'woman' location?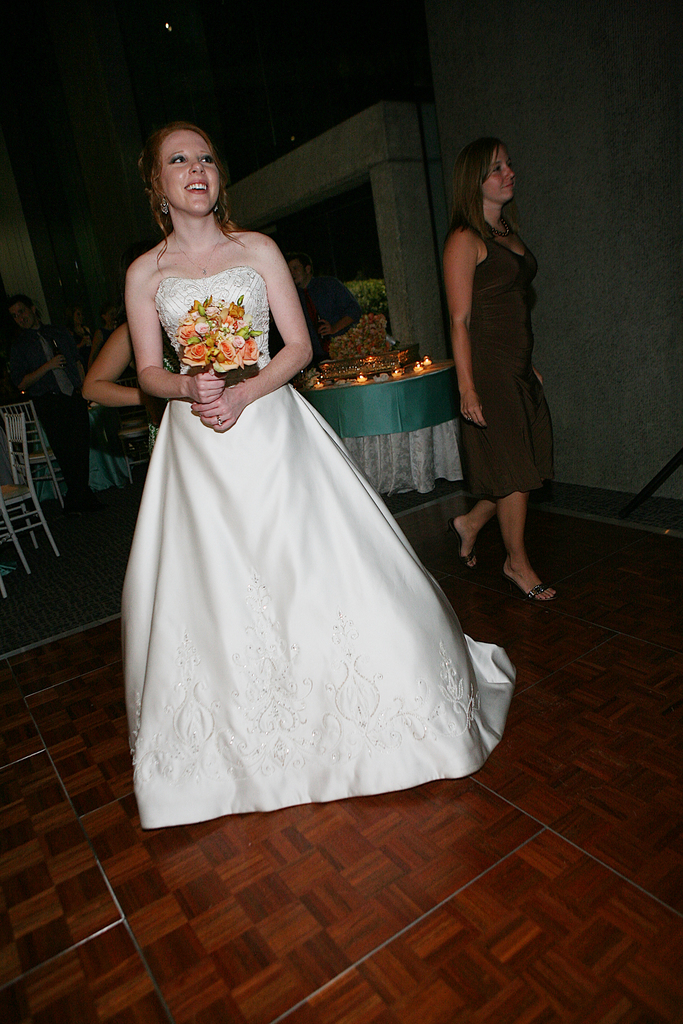
box(442, 135, 573, 602)
